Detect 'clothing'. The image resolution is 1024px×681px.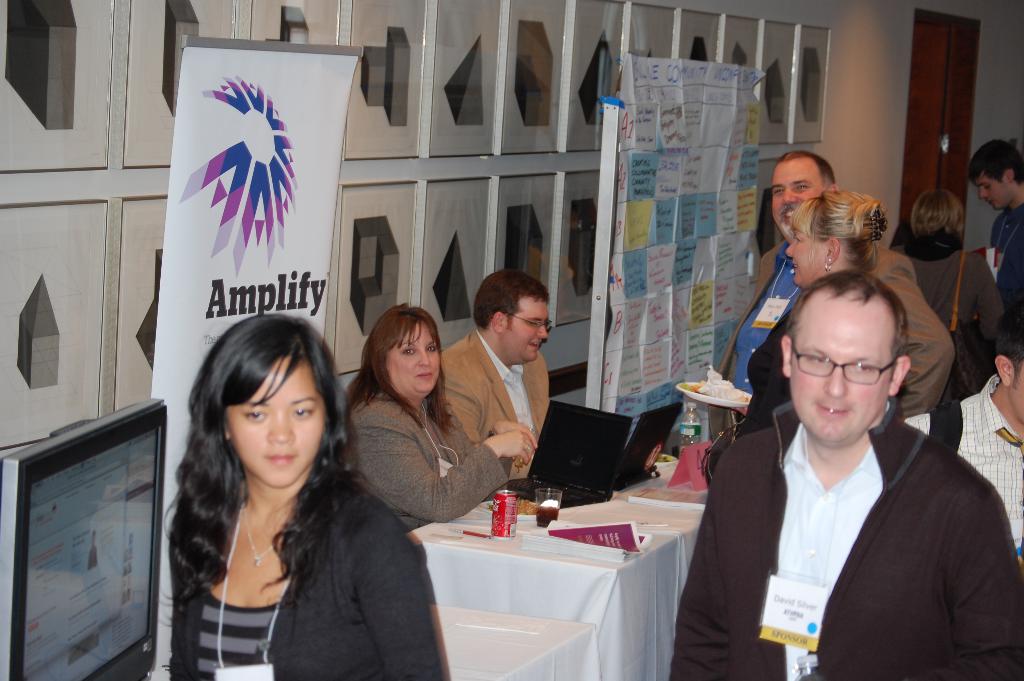
select_region(905, 372, 1020, 556).
